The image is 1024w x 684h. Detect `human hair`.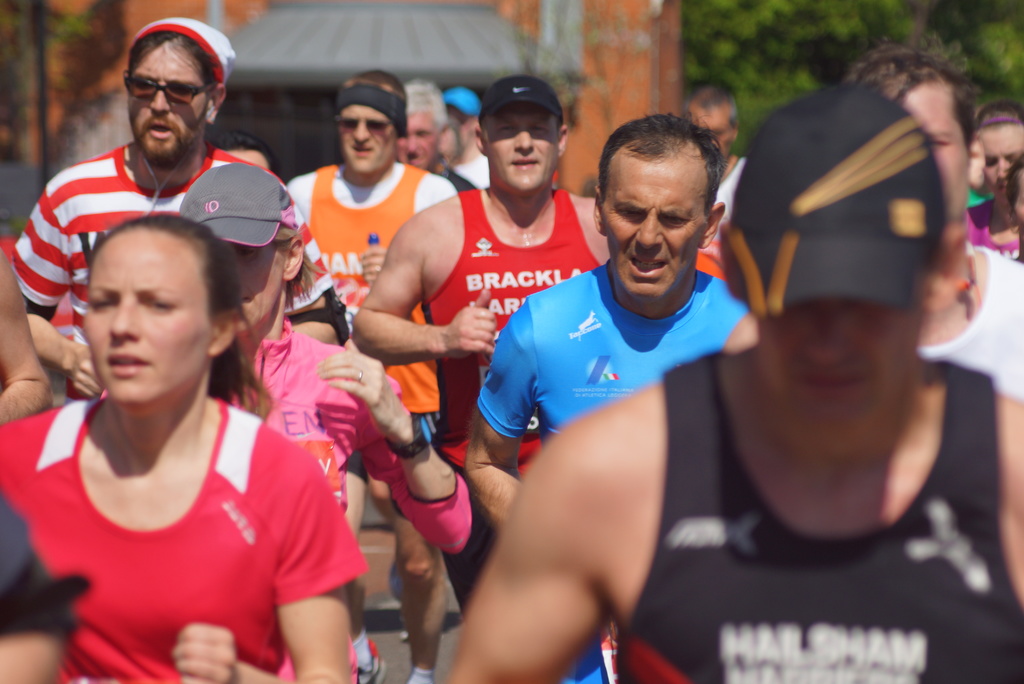
Detection: 1005:152:1023:221.
